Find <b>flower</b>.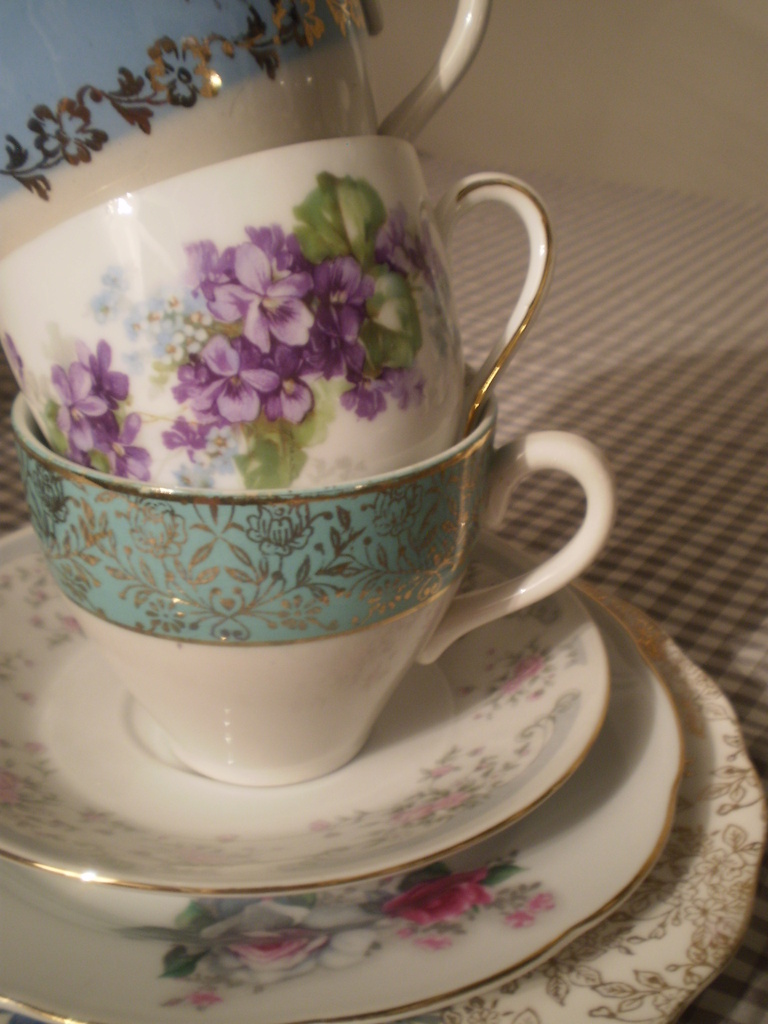
bbox=[269, 0, 327, 50].
